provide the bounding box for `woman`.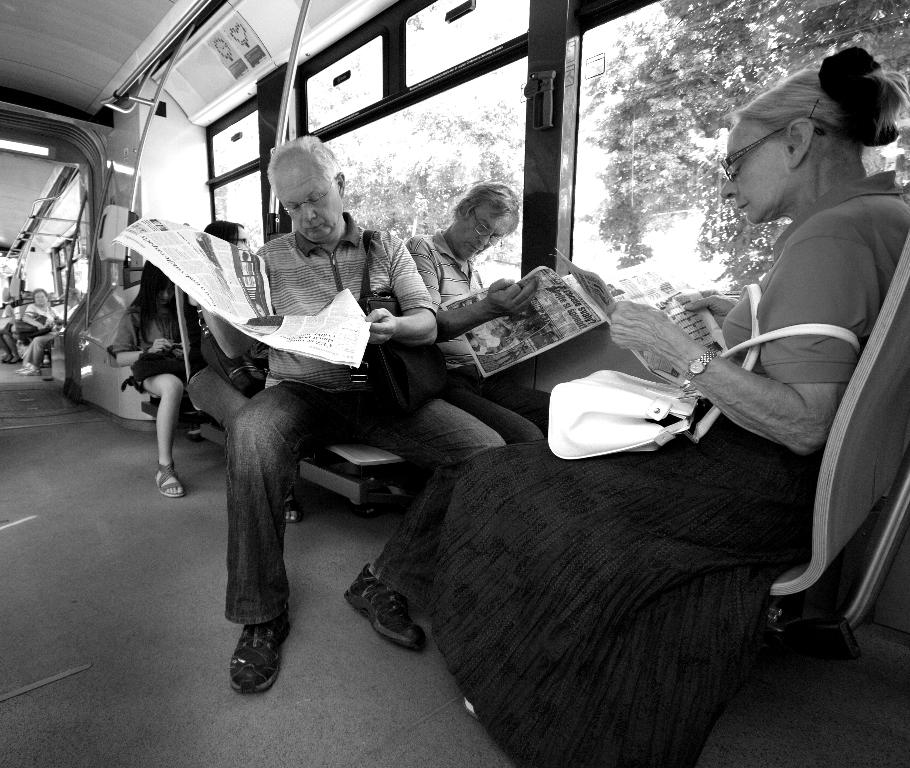
111,257,210,493.
